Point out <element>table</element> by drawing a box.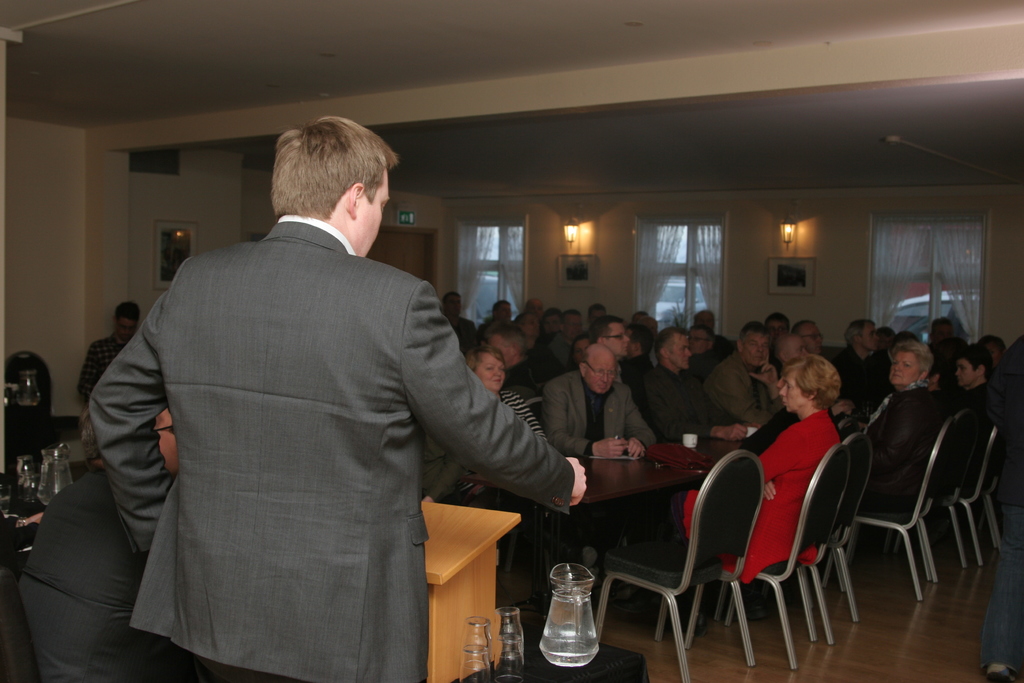
BBox(518, 445, 780, 602).
